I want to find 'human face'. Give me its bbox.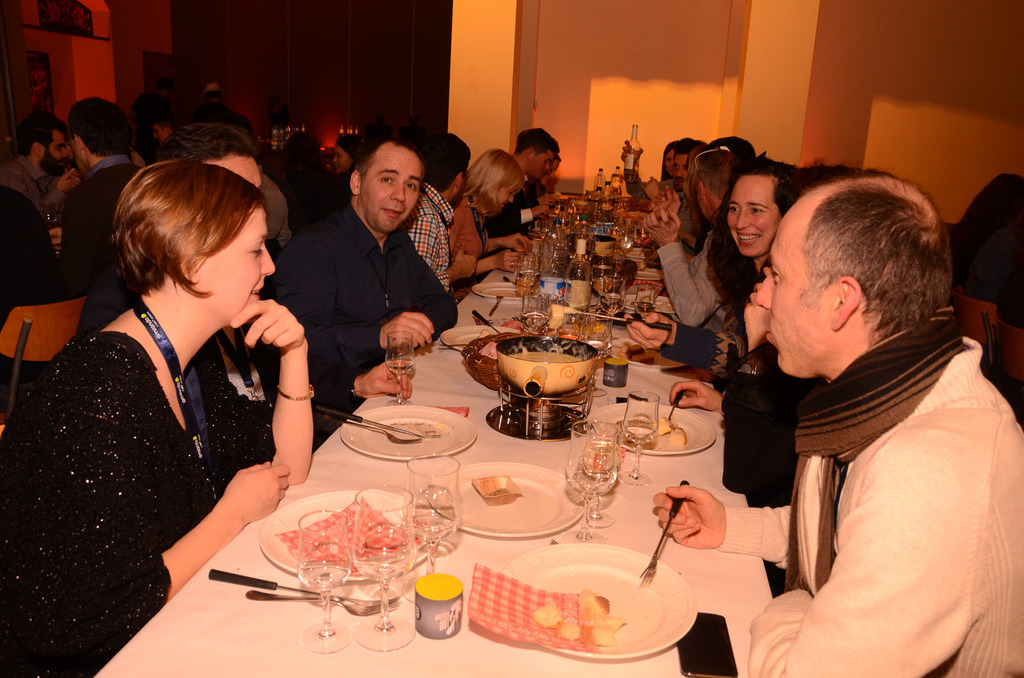
x1=726, y1=178, x2=780, y2=260.
